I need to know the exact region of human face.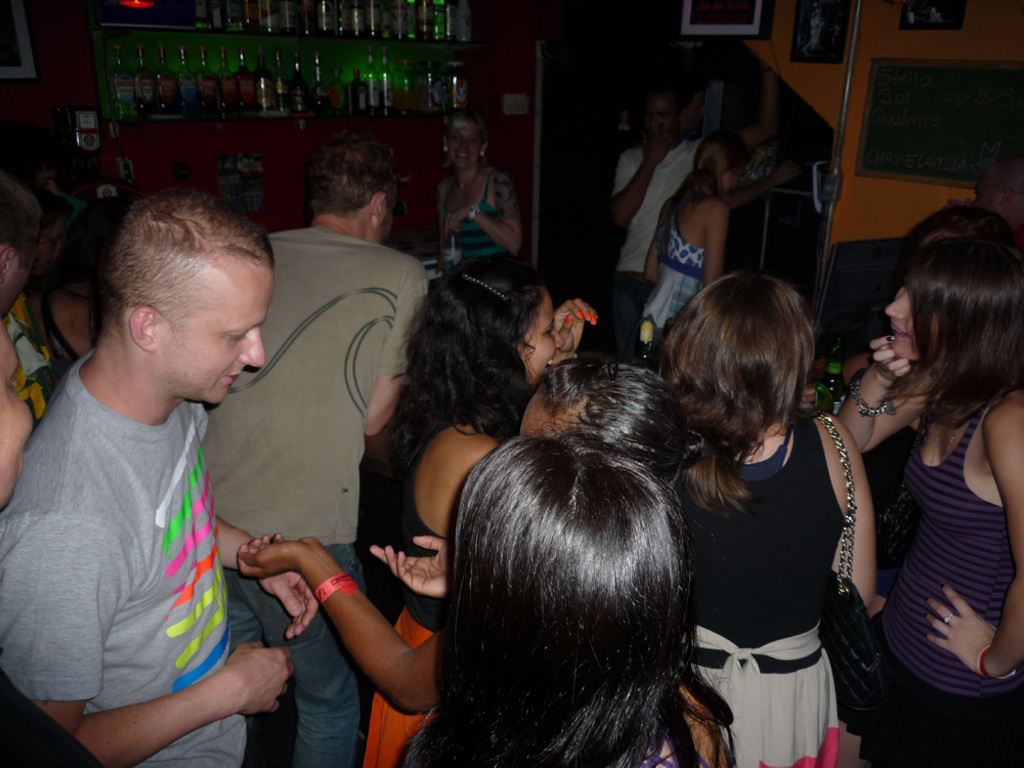
Region: detection(518, 284, 566, 389).
